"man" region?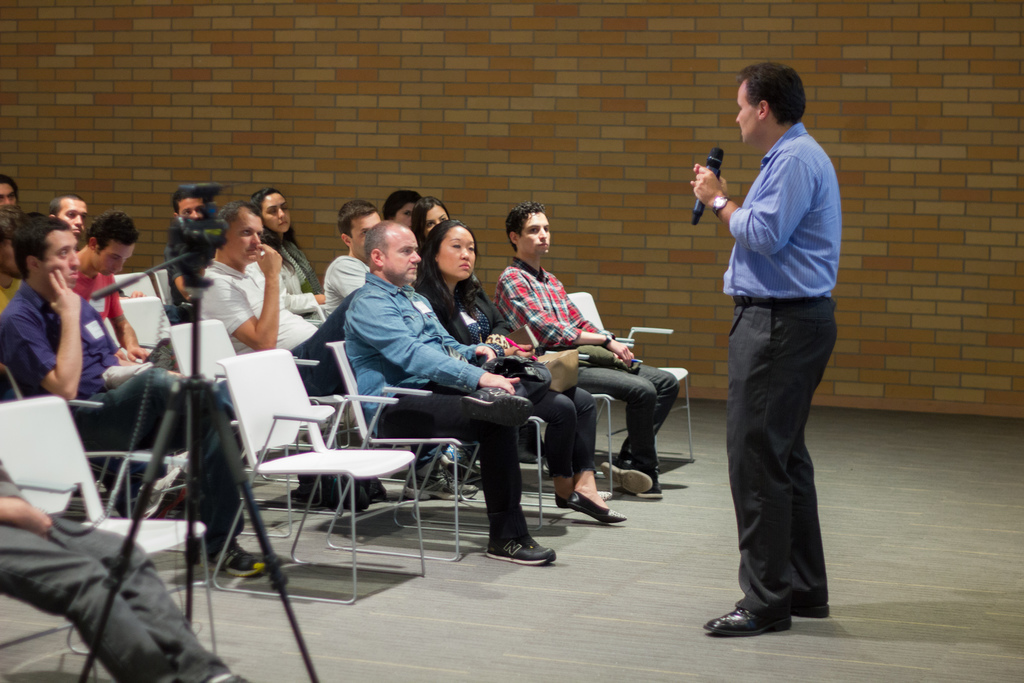
l=344, t=219, r=559, b=572
